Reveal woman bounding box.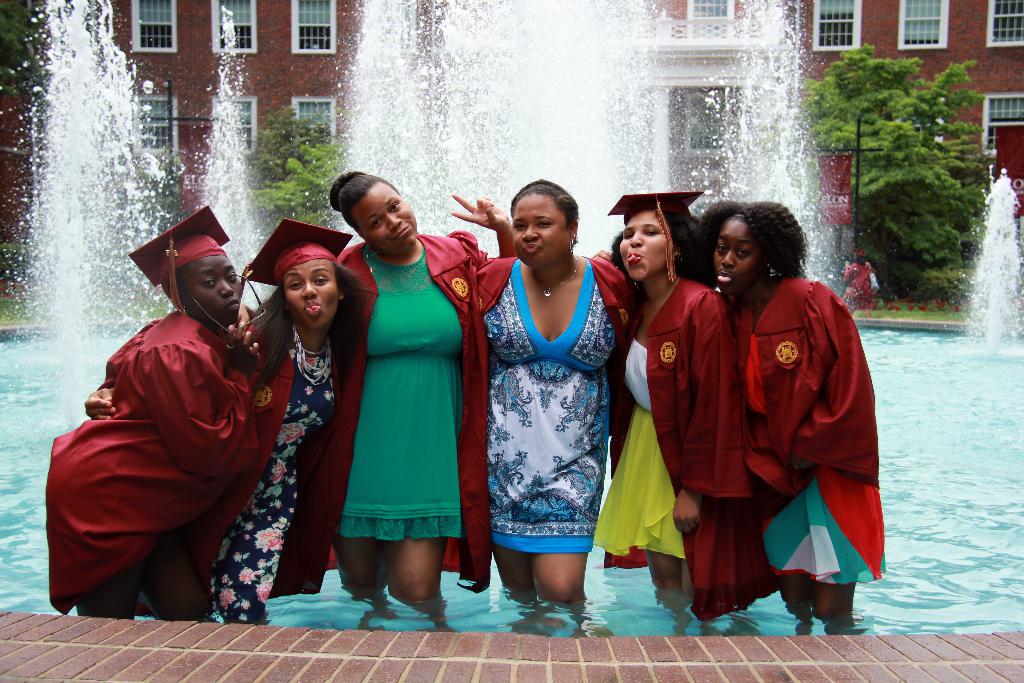
Revealed: locate(472, 180, 629, 609).
